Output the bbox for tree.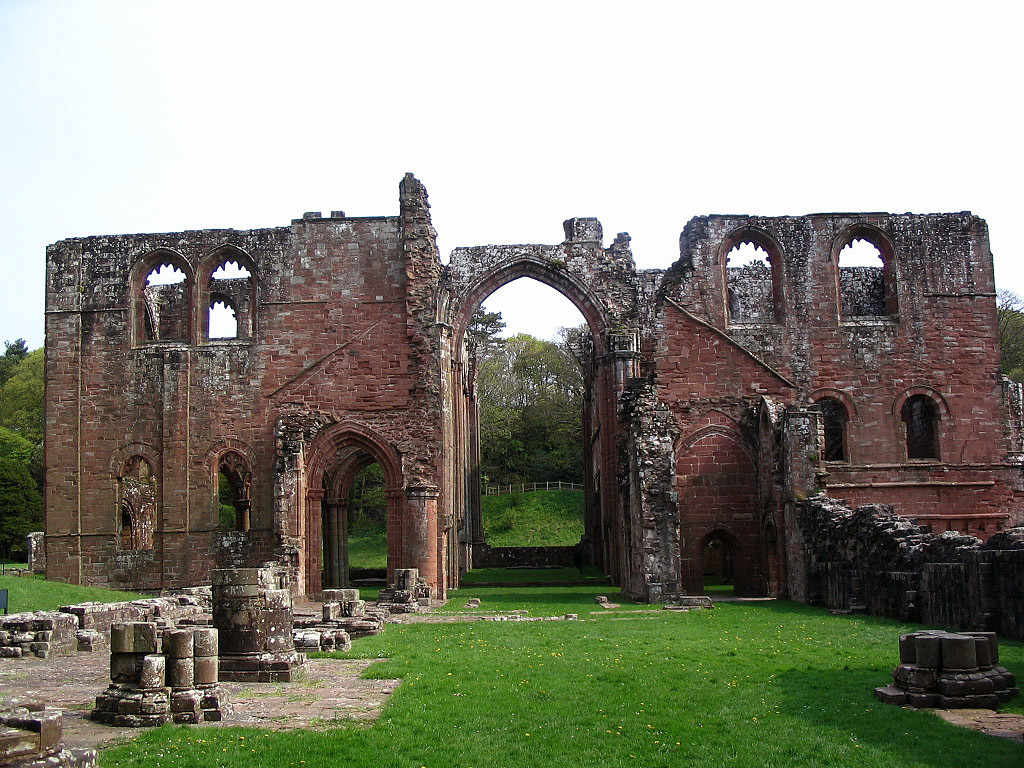
locate(0, 336, 45, 548).
